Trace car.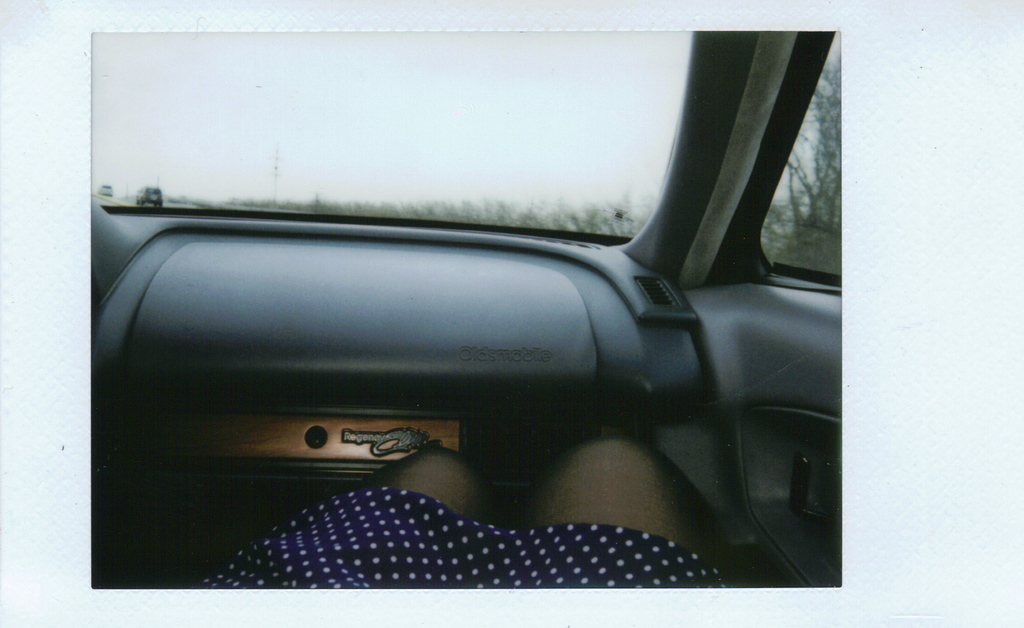
Traced to detection(91, 22, 841, 590).
